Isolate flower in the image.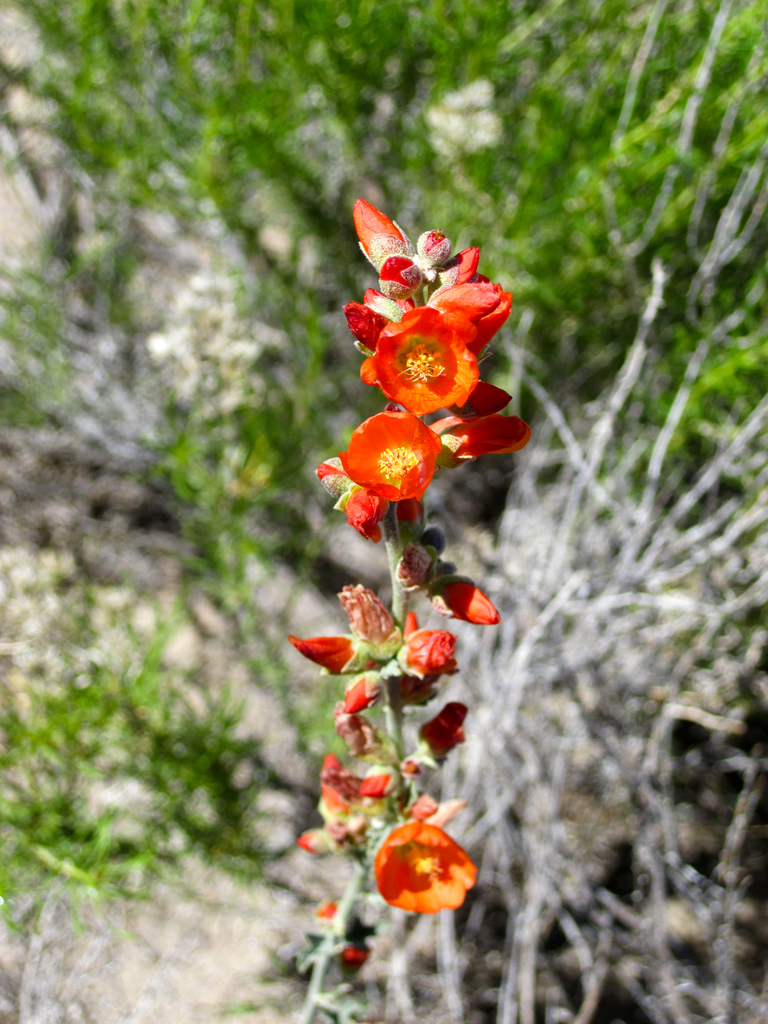
Isolated region: [436, 280, 511, 347].
